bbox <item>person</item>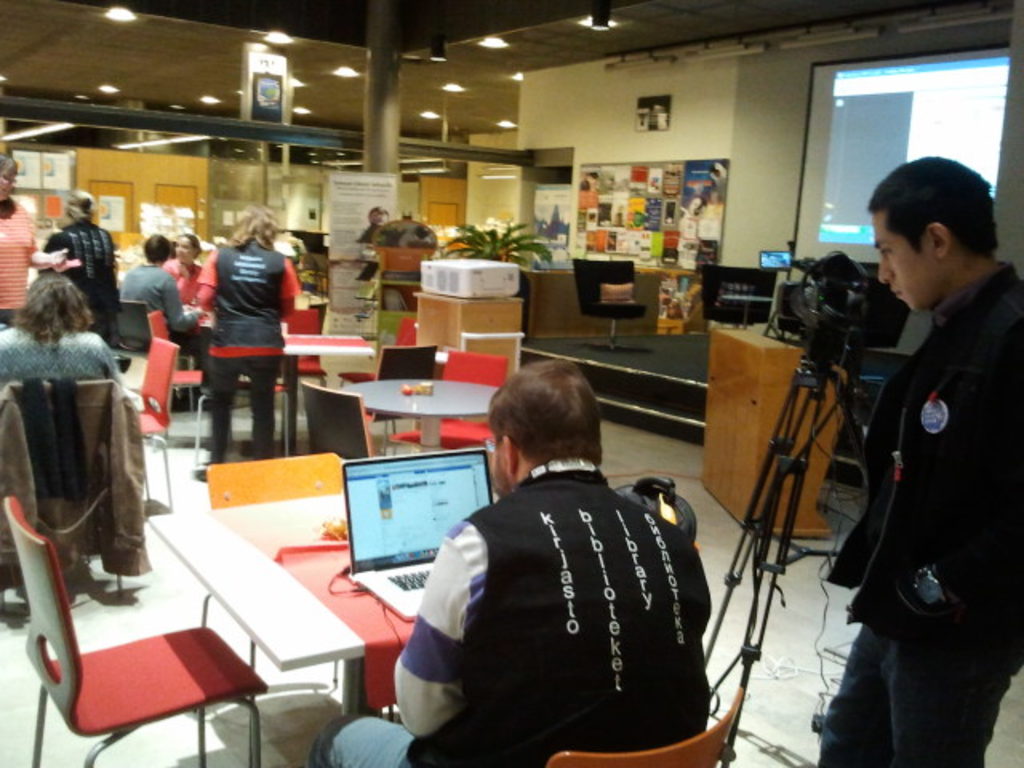
l=318, t=352, r=718, b=766
